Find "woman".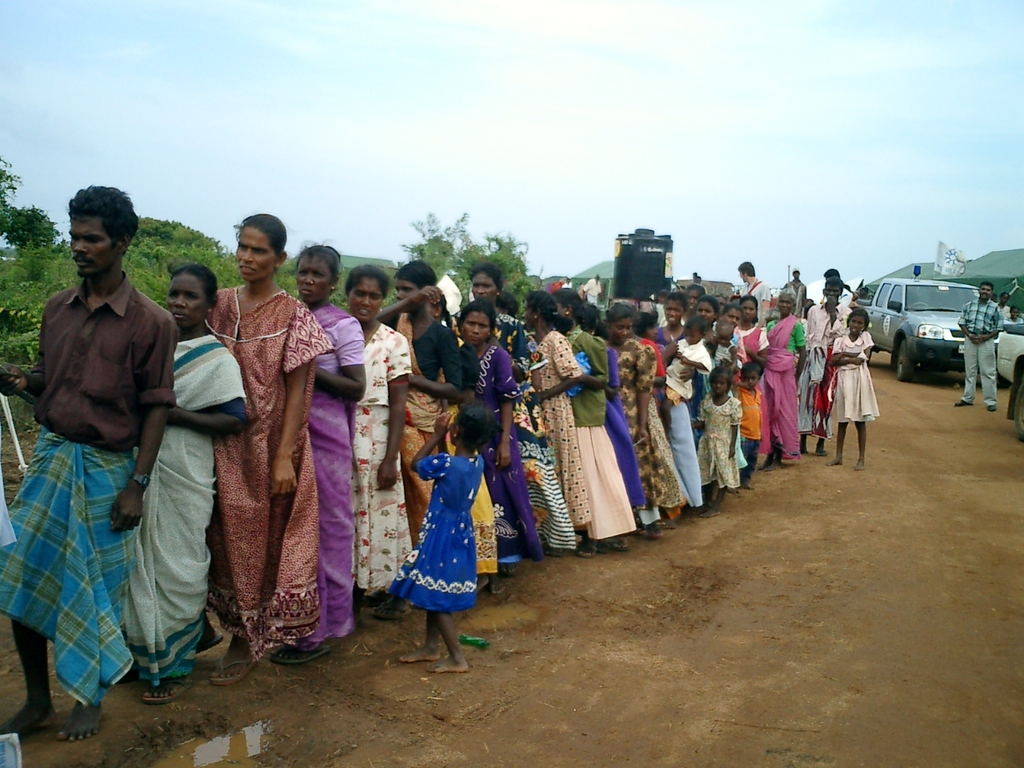
Rect(370, 259, 463, 550).
